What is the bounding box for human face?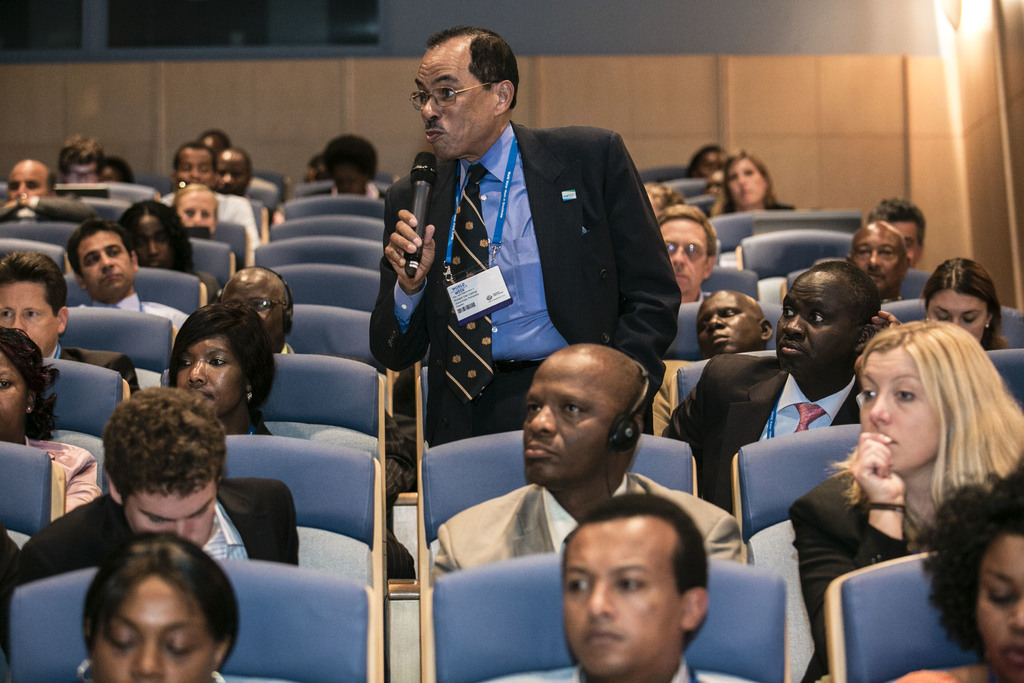
[777, 267, 869, 372].
